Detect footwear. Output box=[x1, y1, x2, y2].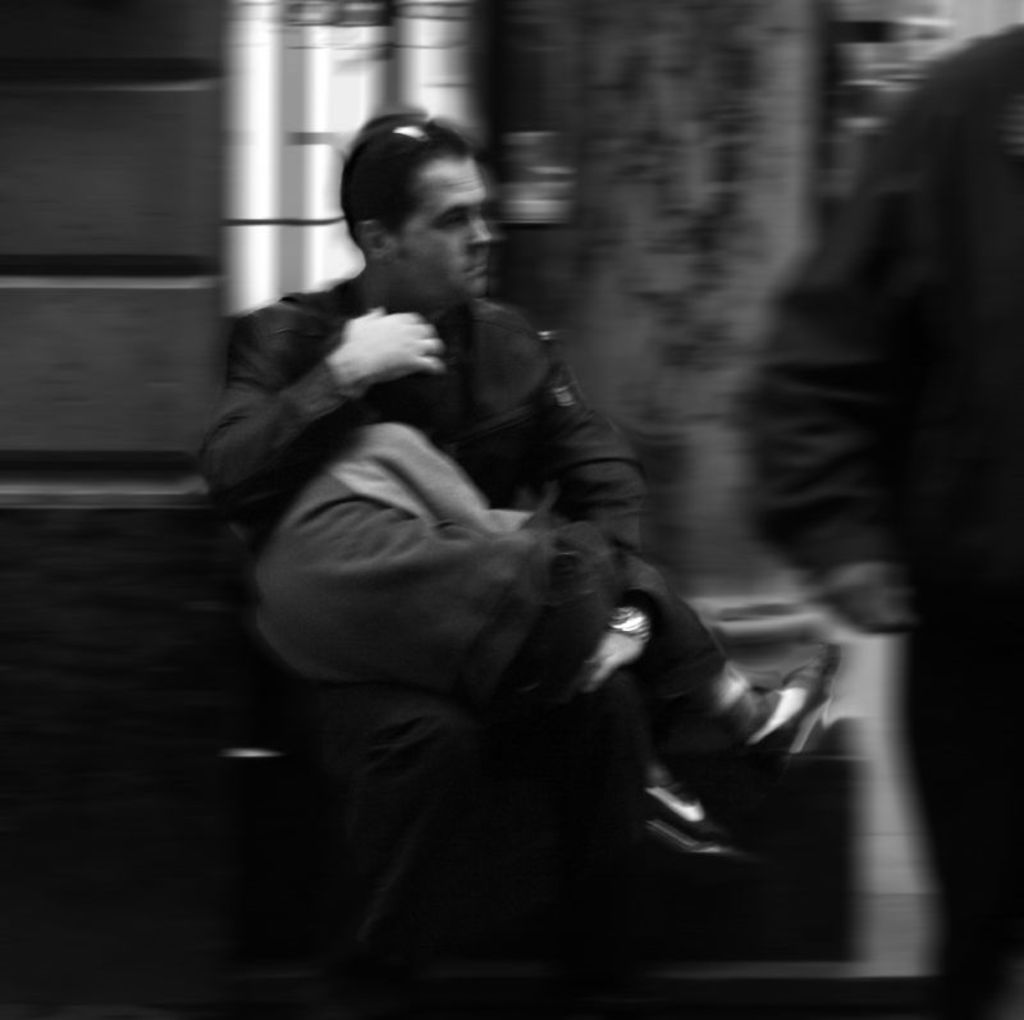
box=[637, 778, 754, 863].
